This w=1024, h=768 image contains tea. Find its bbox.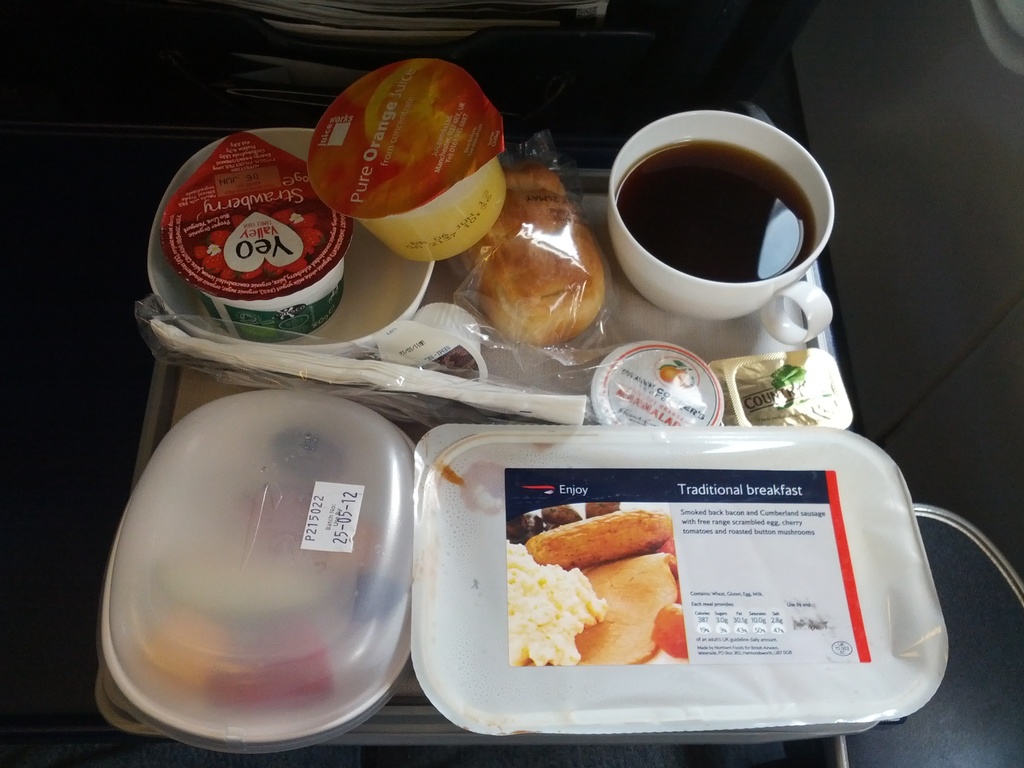
x1=612, y1=142, x2=812, y2=281.
